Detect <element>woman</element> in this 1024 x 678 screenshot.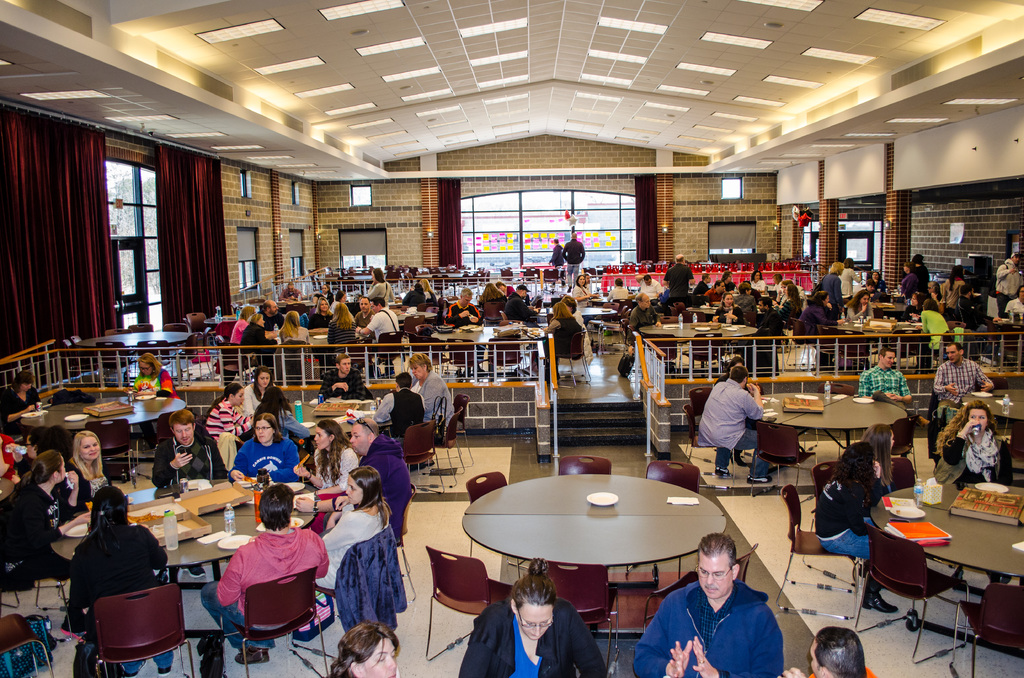
Detection: crop(922, 296, 955, 358).
